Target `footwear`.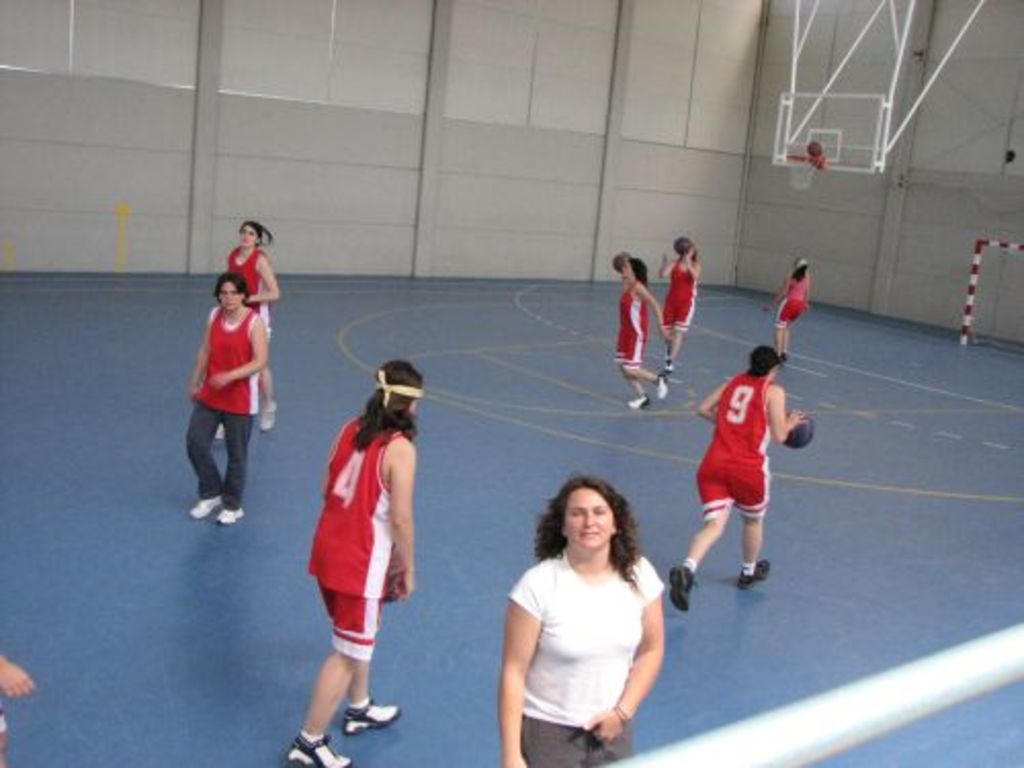
Target region: rect(625, 391, 653, 412).
